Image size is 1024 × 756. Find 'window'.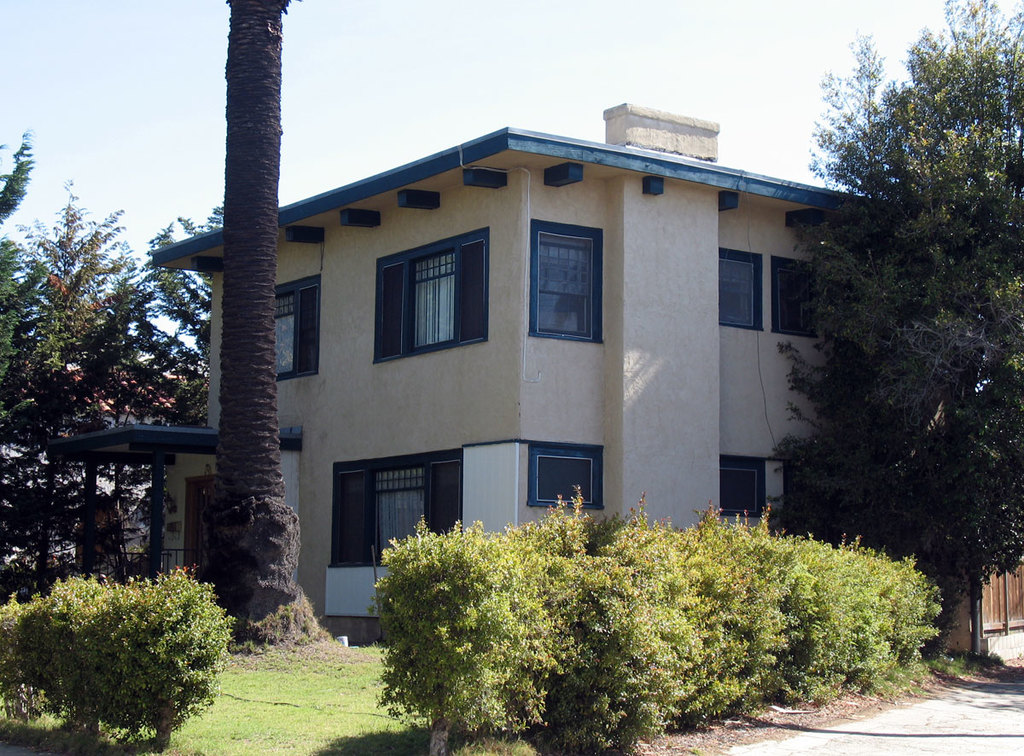
[left=719, top=454, right=763, bottom=512].
